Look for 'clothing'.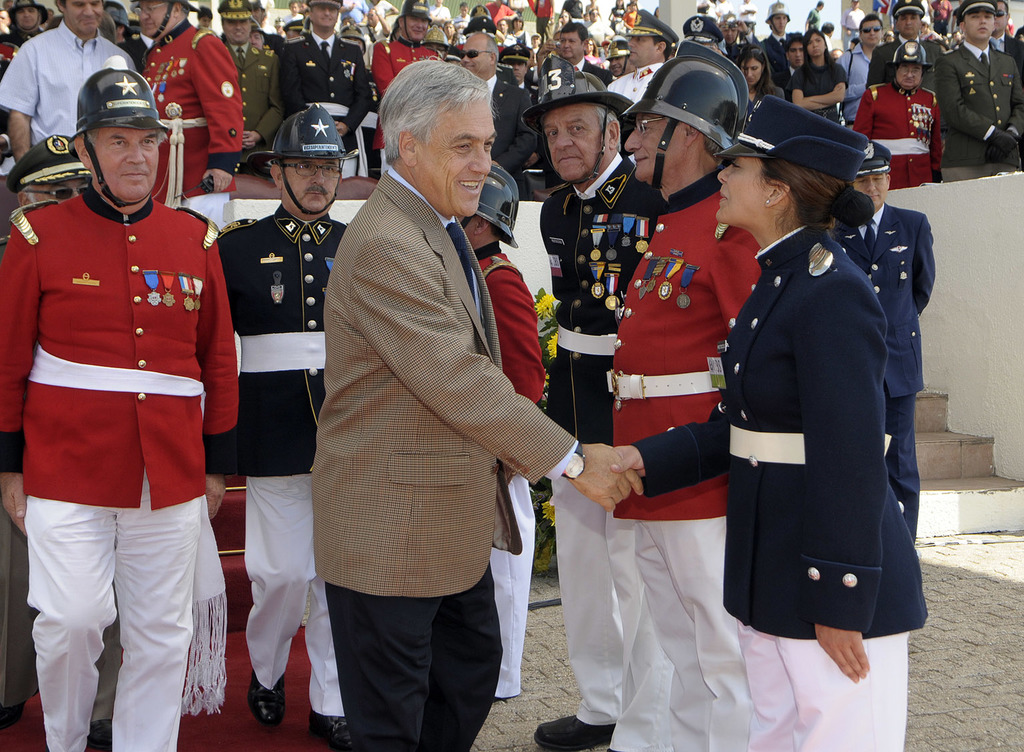
Found: [219, 202, 346, 713].
